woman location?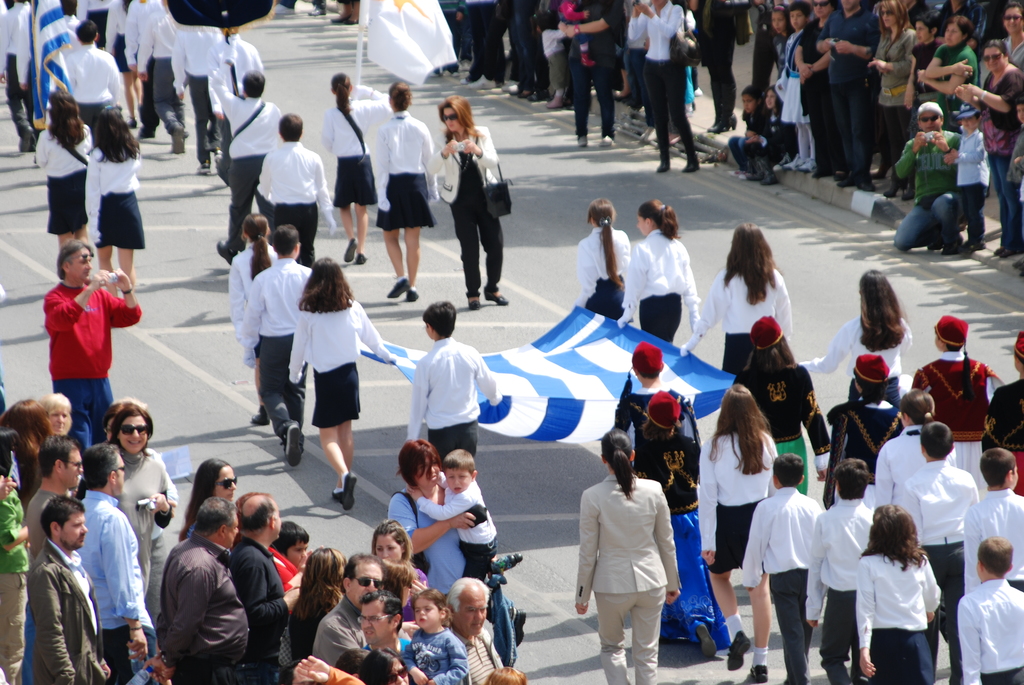
BBox(357, 647, 411, 684)
